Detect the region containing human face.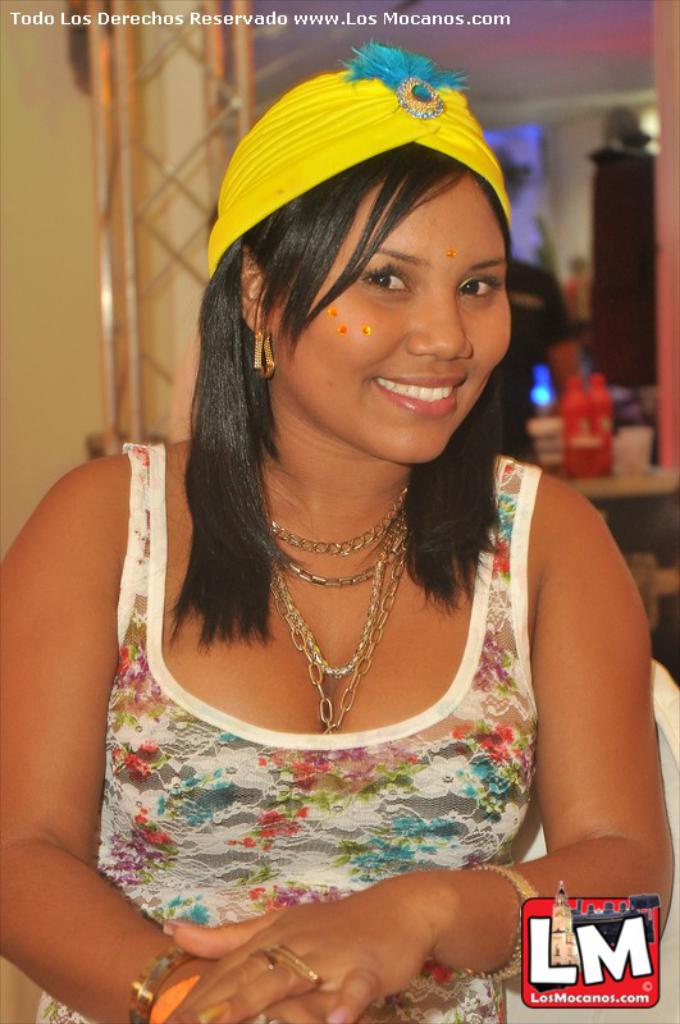
<bbox>278, 179, 515, 466</bbox>.
